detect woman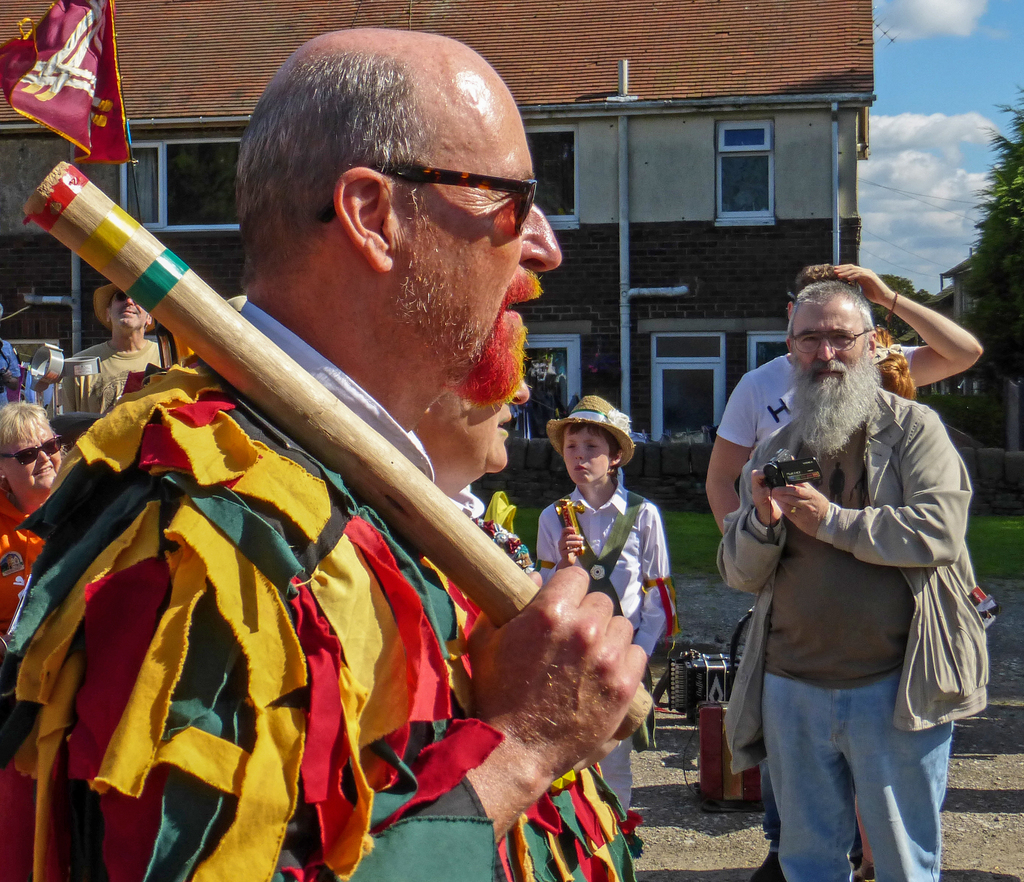
bbox(534, 394, 678, 812)
